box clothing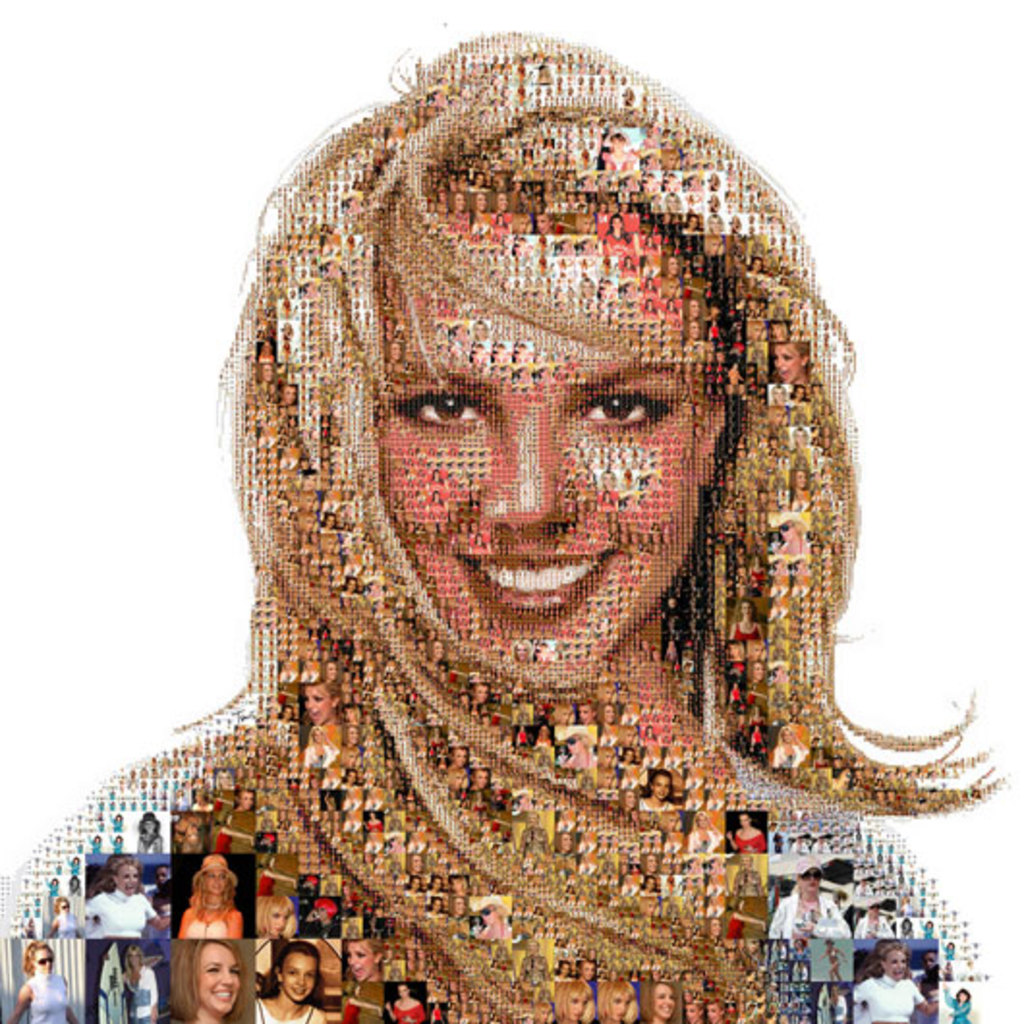
87:889:160:939
